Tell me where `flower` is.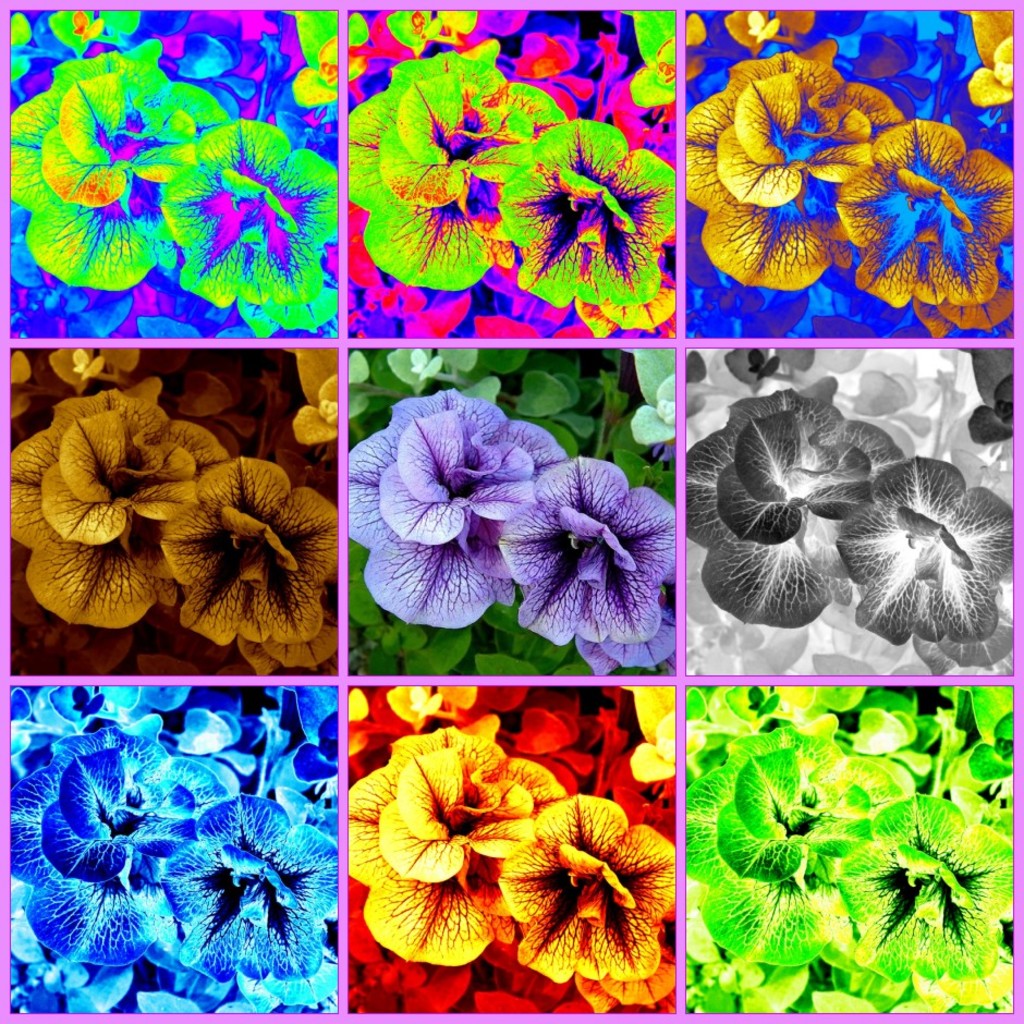
`flower` is at [x1=349, y1=386, x2=562, y2=627].
